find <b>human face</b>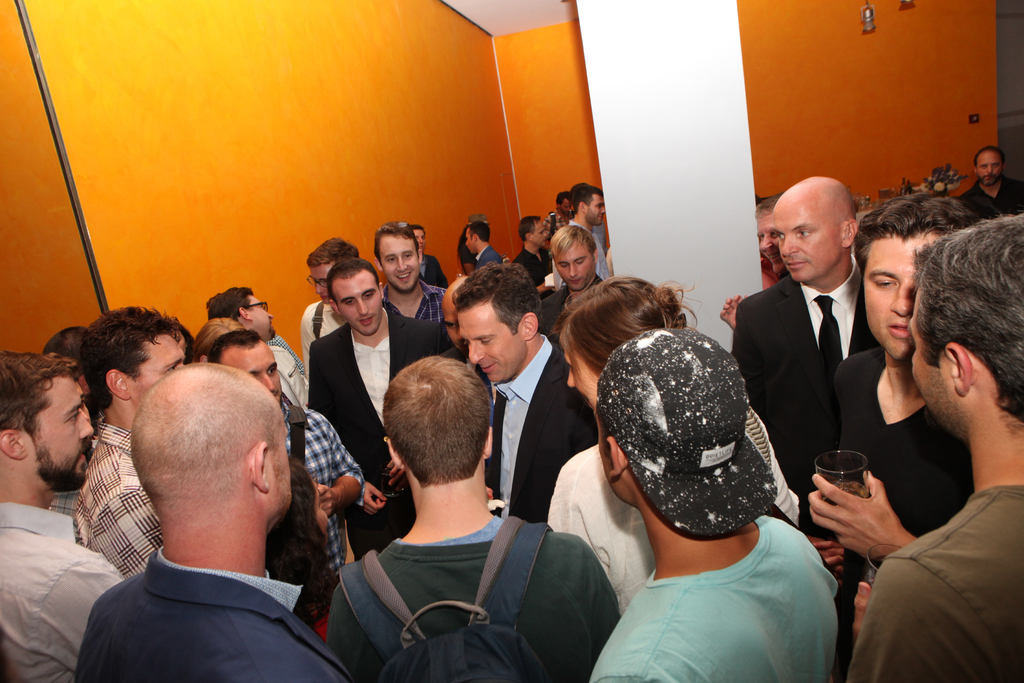
(523,208,552,254)
